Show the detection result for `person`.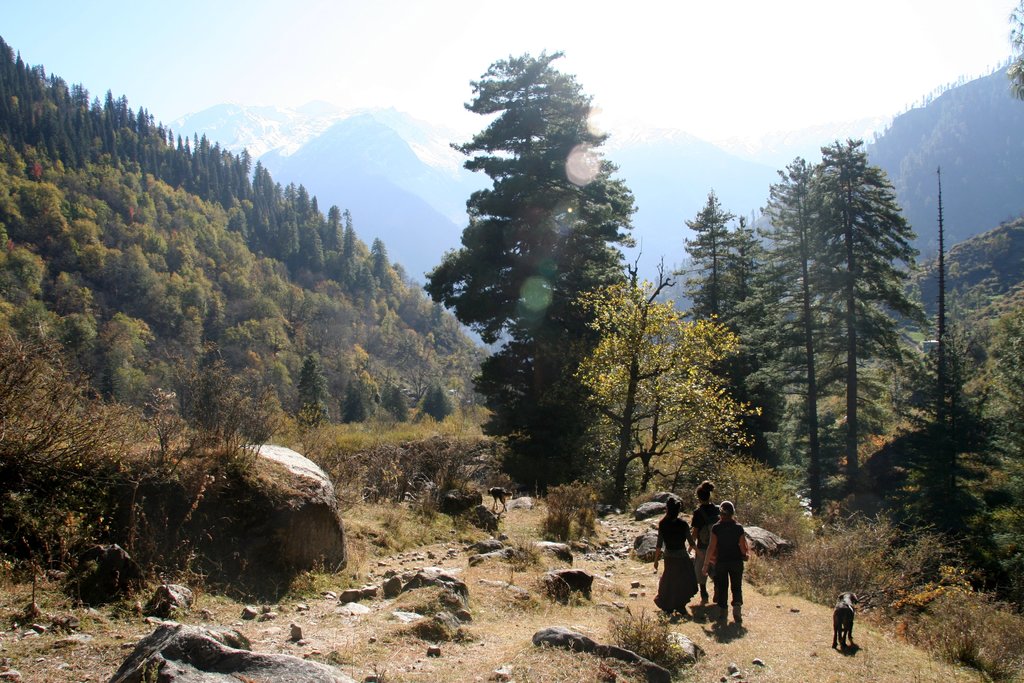
box=[653, 496, 696, 612].
